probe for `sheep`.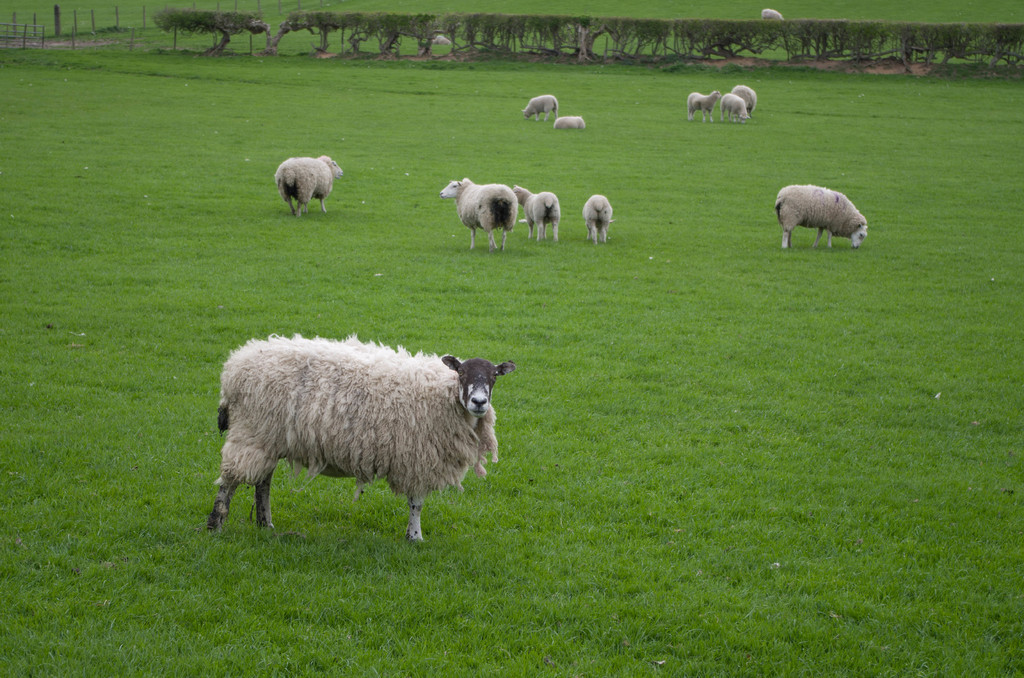
Probe result: [719, 92, 748, 122].
